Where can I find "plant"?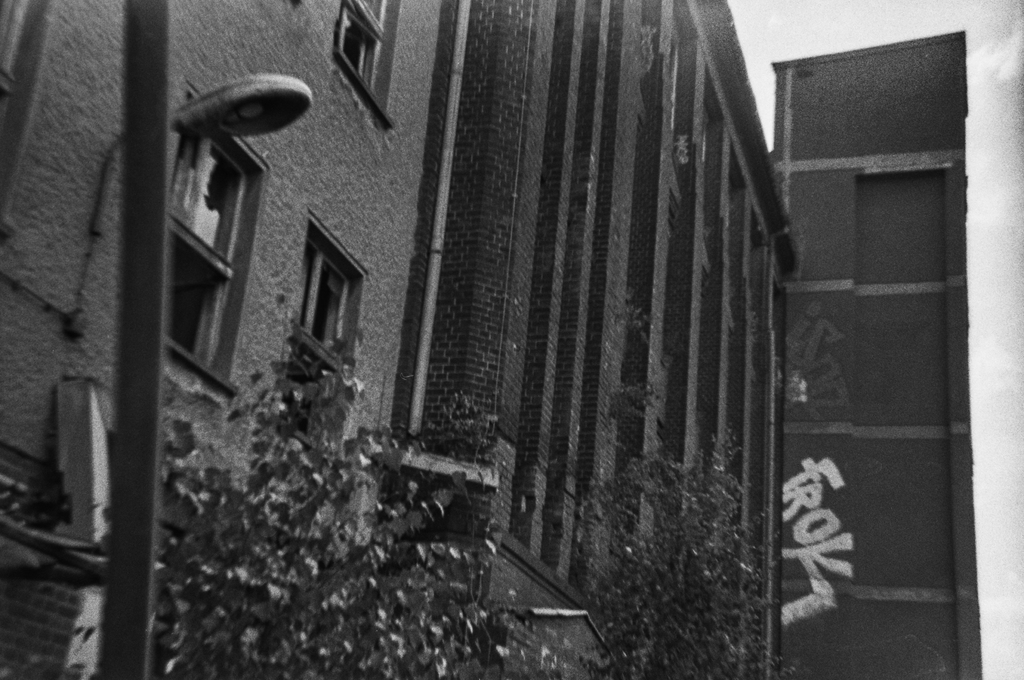
You can find it at select_region(156, 285, 516, 658).
